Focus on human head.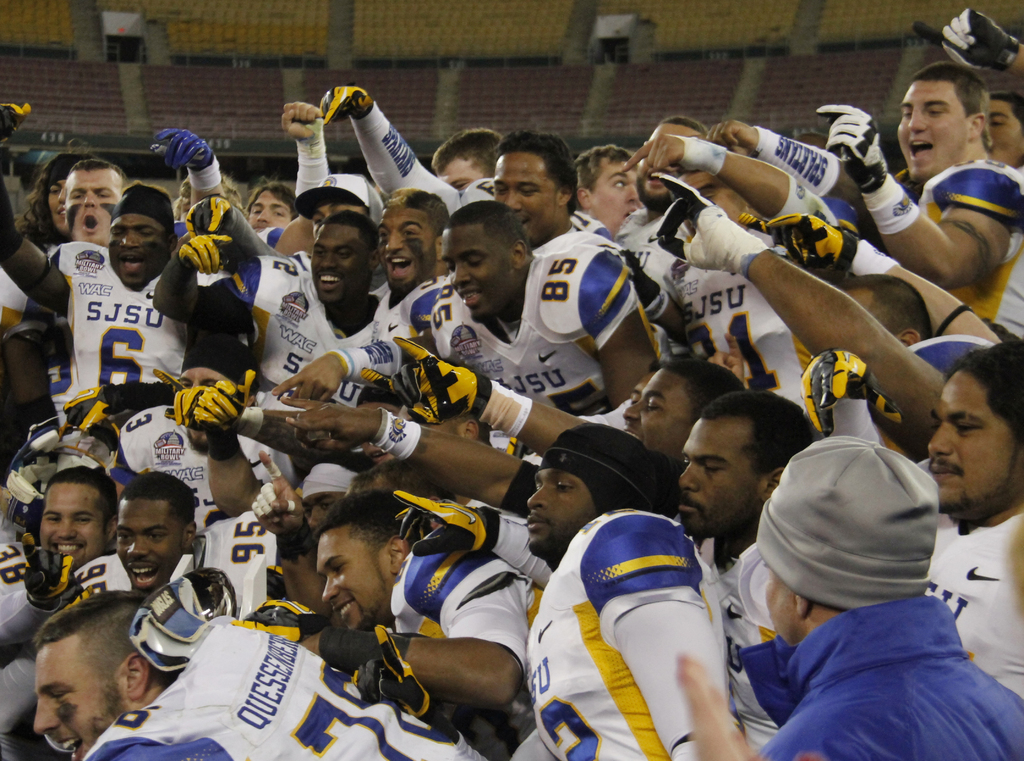
Focused at <bbox>490, 133, 576, 243</bbox>.
